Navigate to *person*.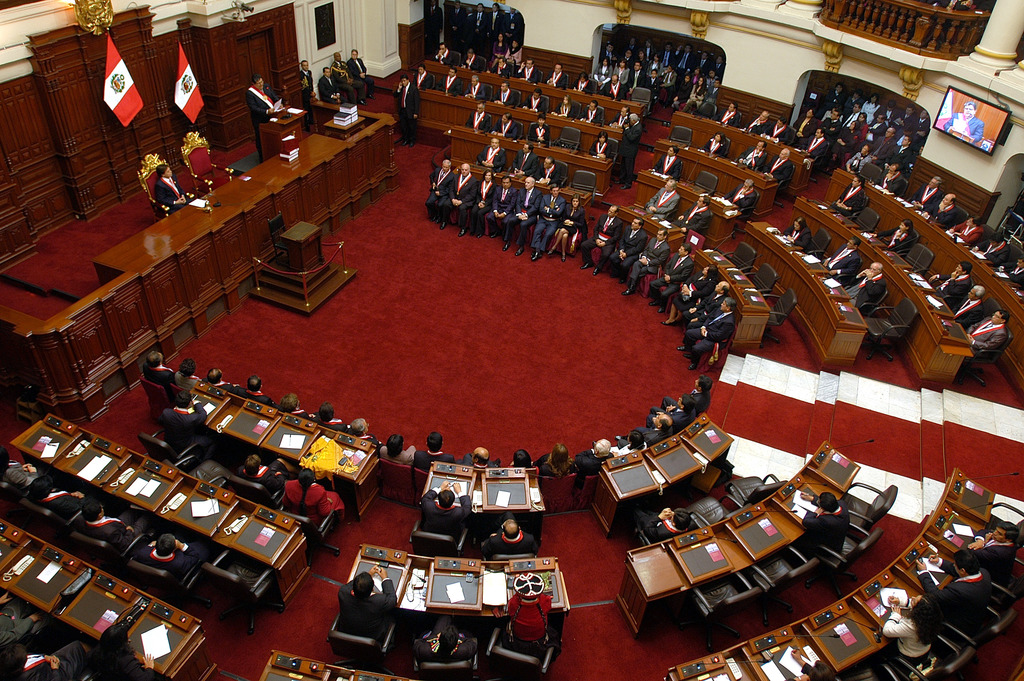
Navigation target: crop(465, 76, 492, 95).
